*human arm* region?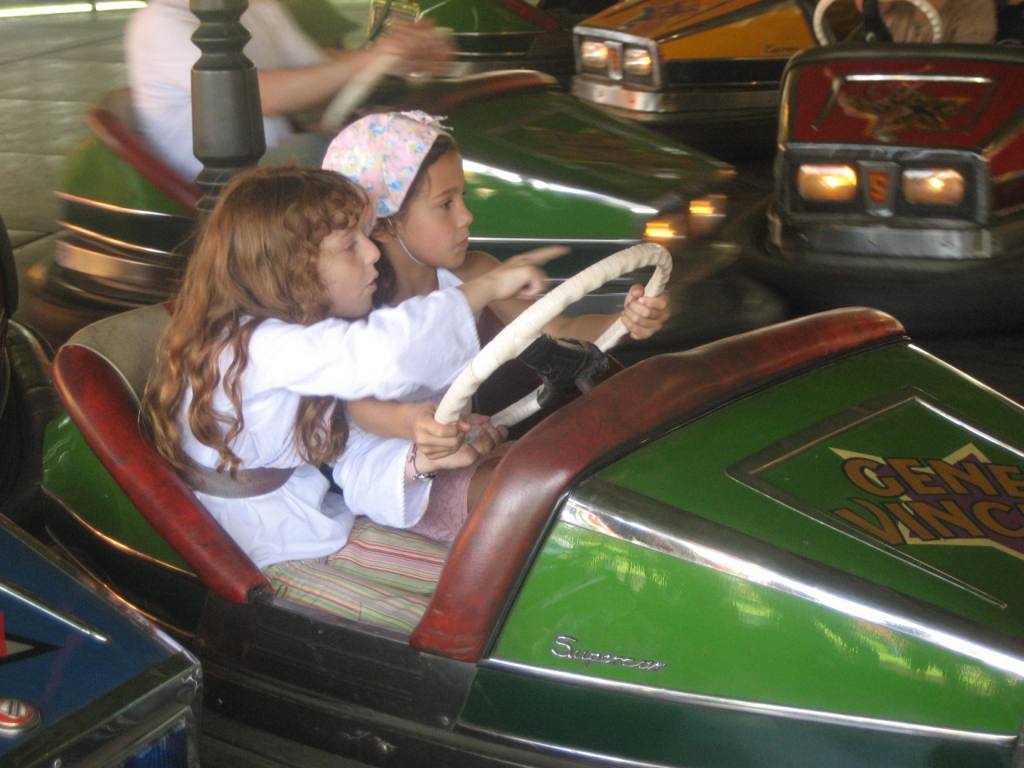
{"left": 485, "top": 247, "right": 682, "bottom": 368}
